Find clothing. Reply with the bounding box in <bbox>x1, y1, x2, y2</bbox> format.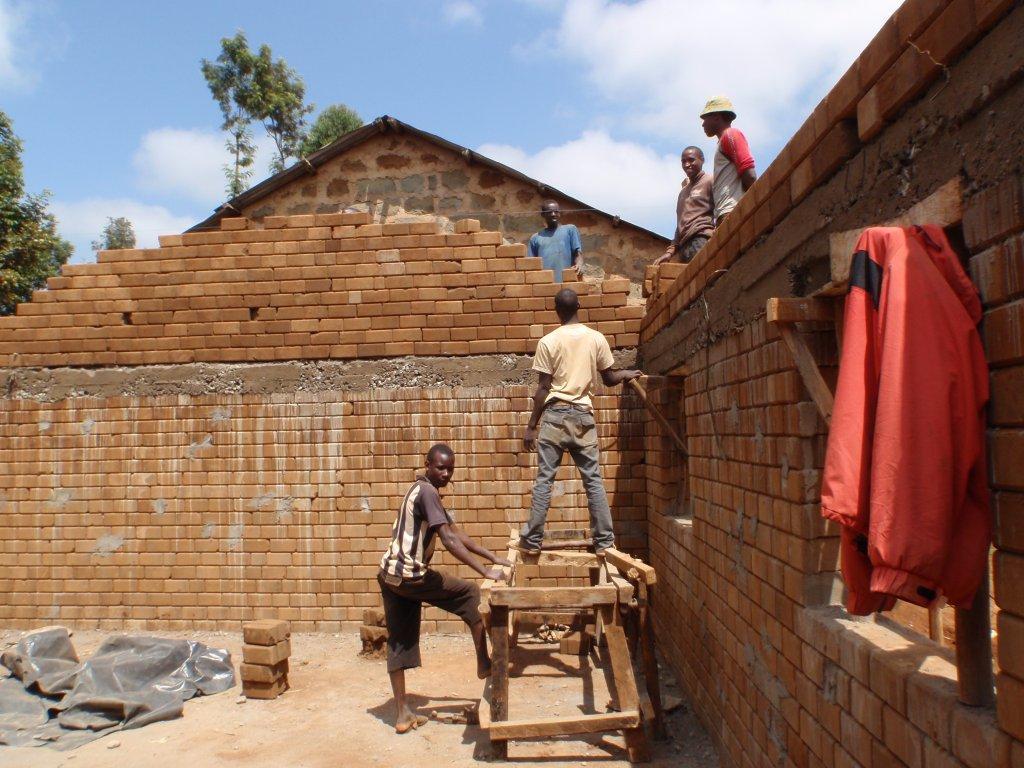
<bbox>819, 199, 985, 638</bbox>.
